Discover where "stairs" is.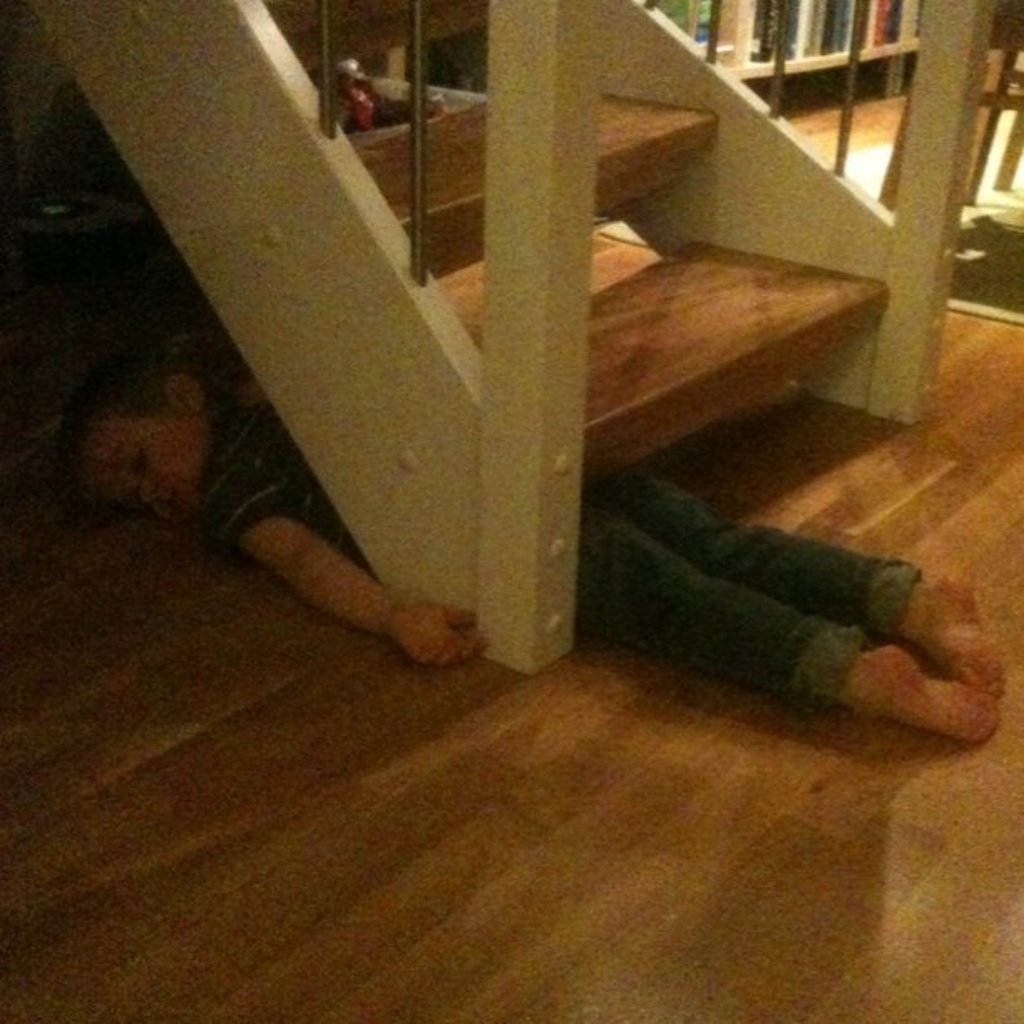
Discovered at 264 0 888 492.
